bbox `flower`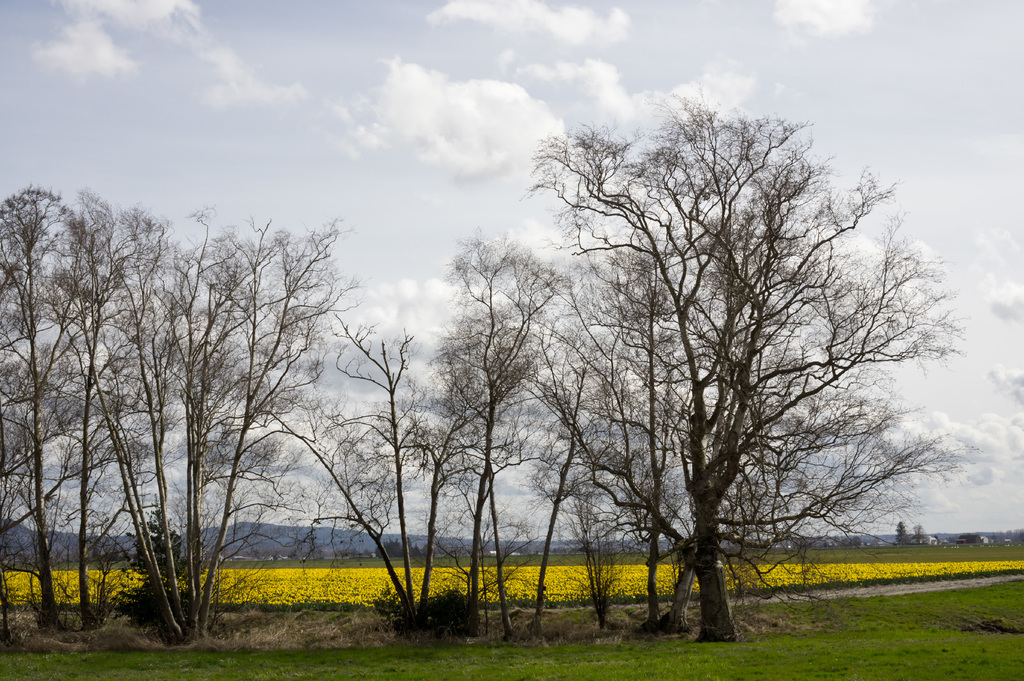
(left=344, top=587, right=356, bottom=594)
